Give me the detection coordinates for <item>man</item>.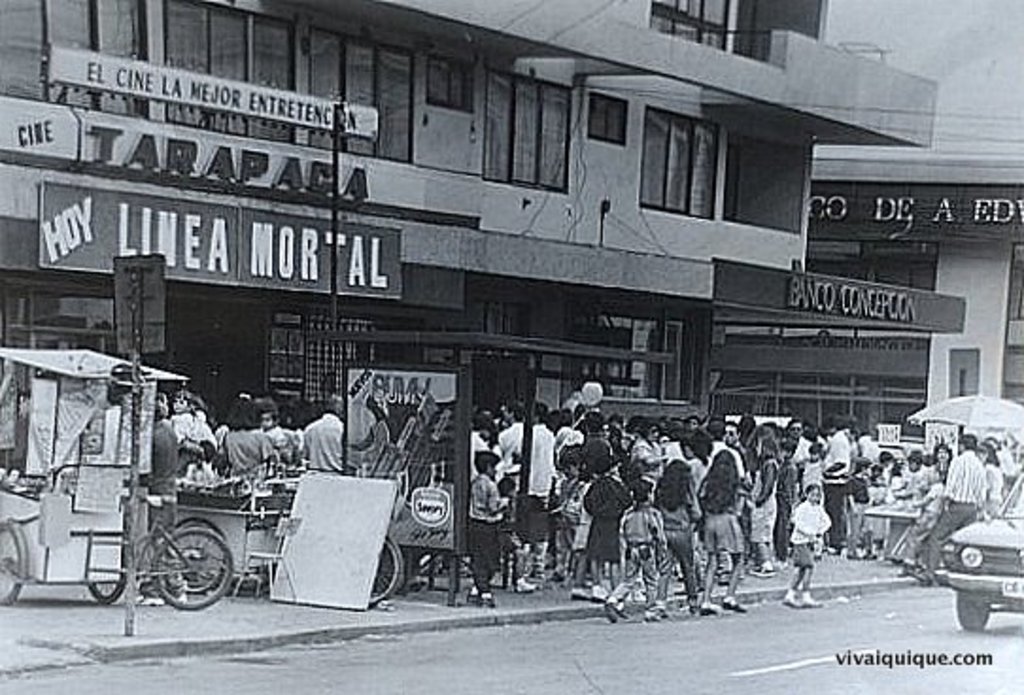
l=931, t=438, r=982, b=589.
